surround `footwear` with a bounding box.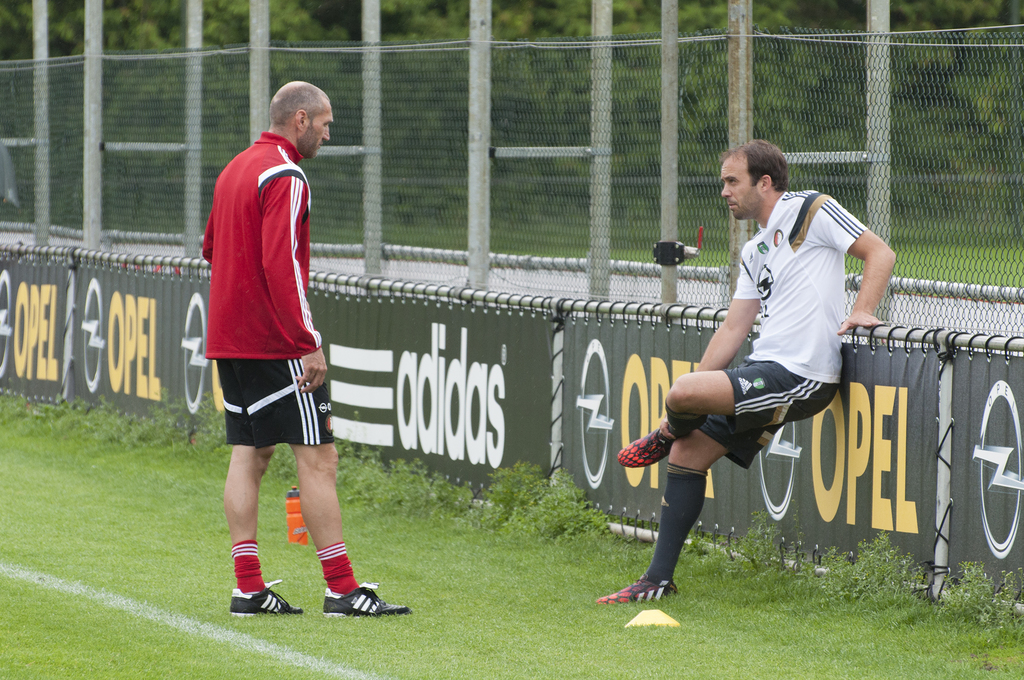
BBox(598, 576, 682, 610).
